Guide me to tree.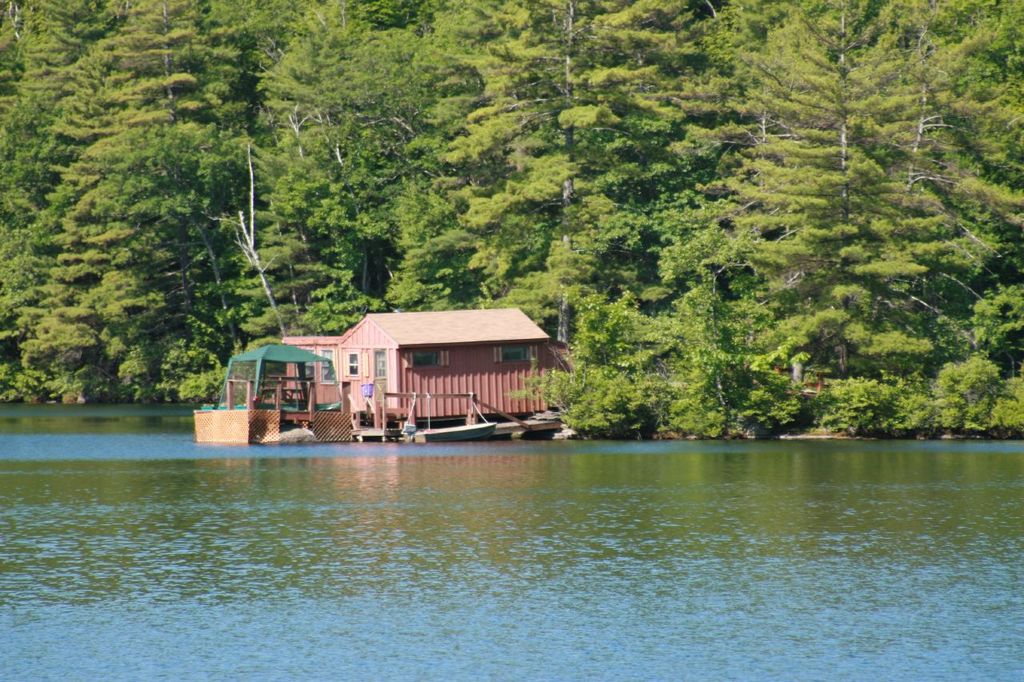
Guidance: detection(186, 0, 314, 130).
